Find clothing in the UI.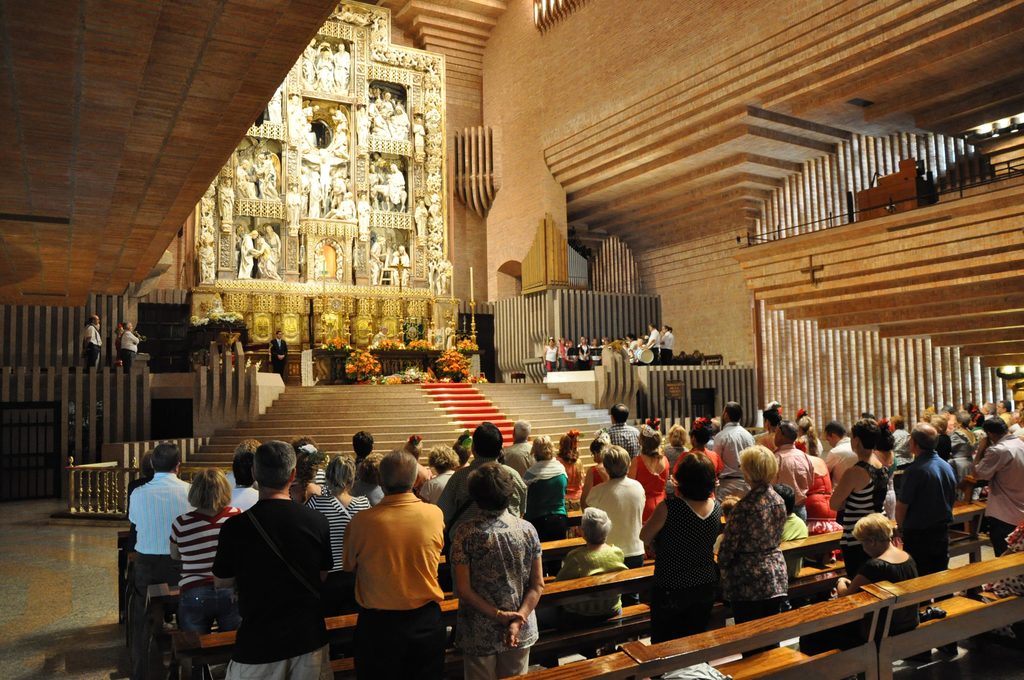
UI element at (left=352, top=480, right=378, bottom=503).
